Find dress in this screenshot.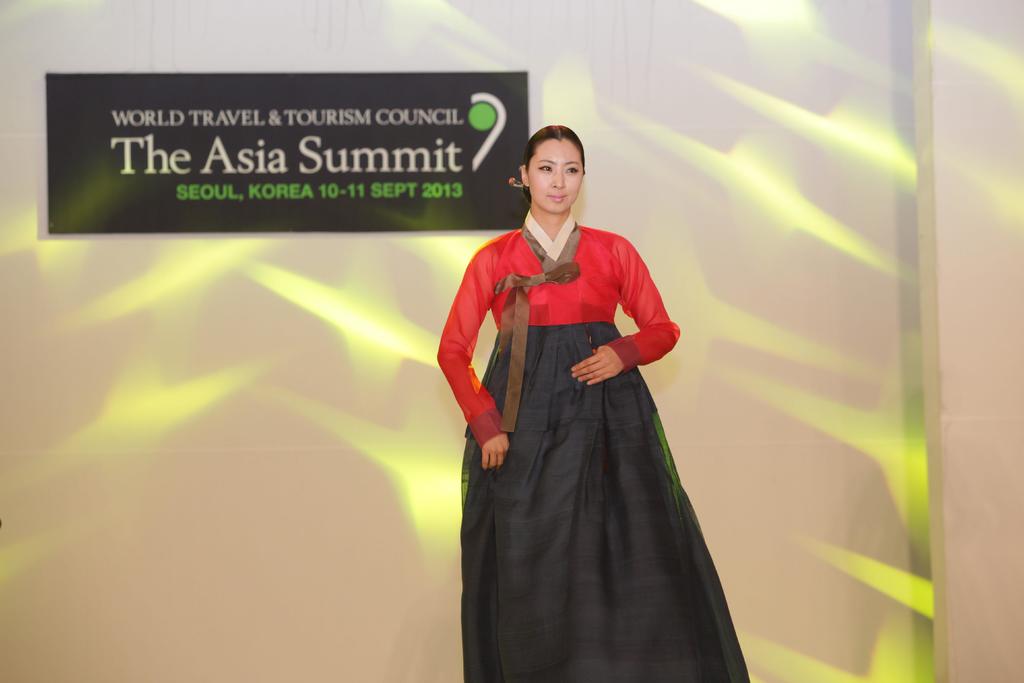
The bounding box for dress is box=[434, 216, 751, 682].
